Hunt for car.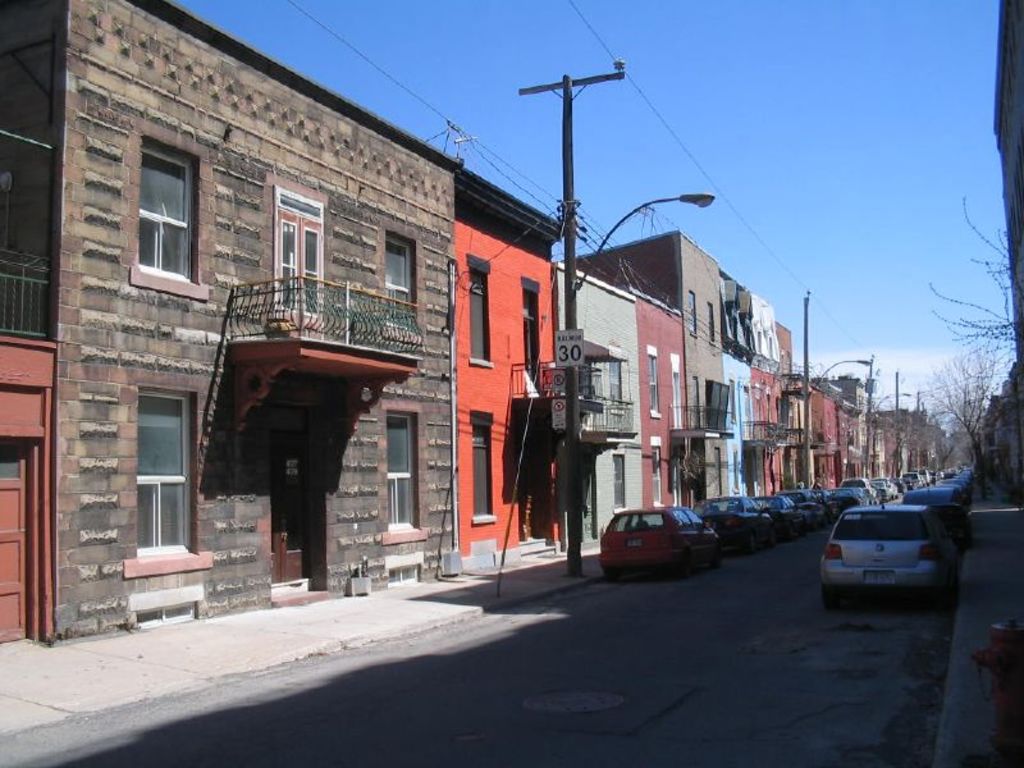
Hunted down at 596, 499, 724, 589.
